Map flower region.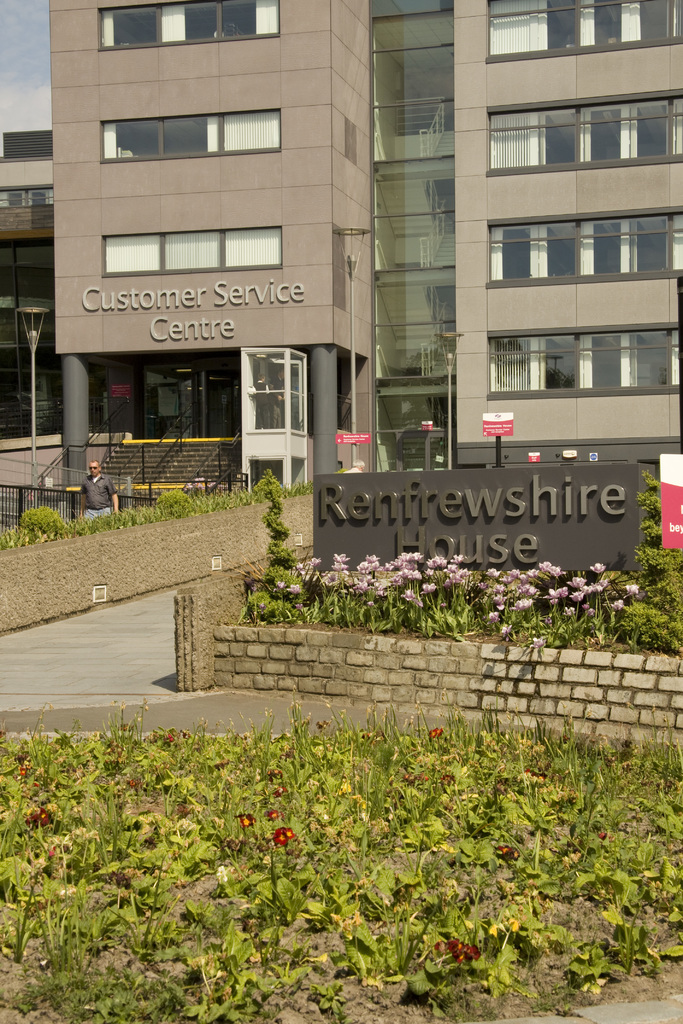
Mapped to (x1=23, y1=805, x2=56, y2=833).
